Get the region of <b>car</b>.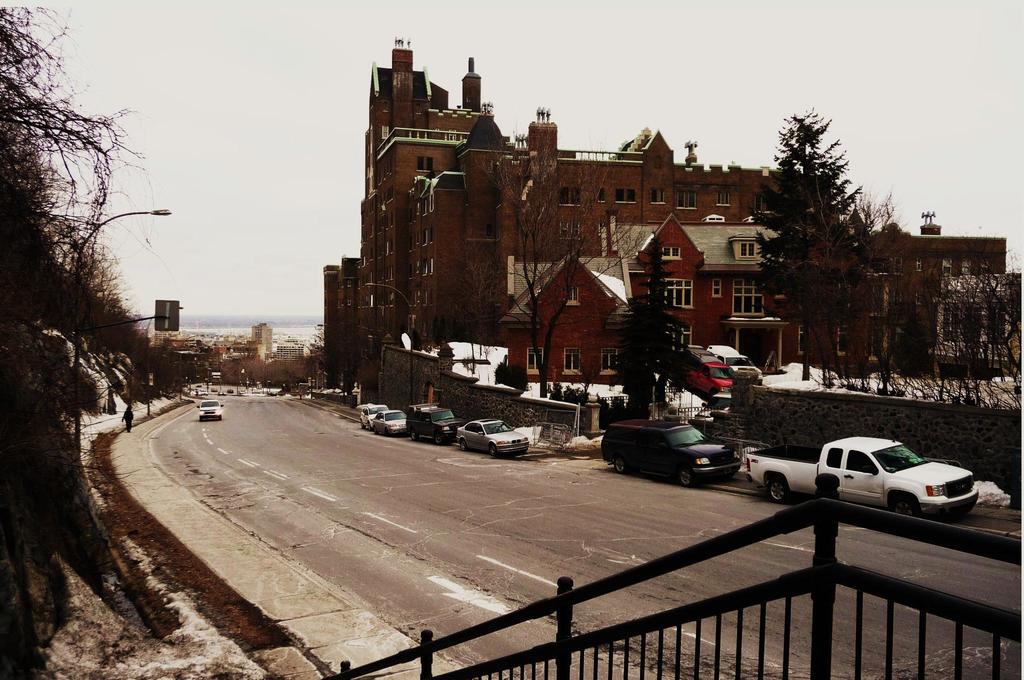
{"x1": 697, "y1": 392, "x2": 732, "y2": 421}.
